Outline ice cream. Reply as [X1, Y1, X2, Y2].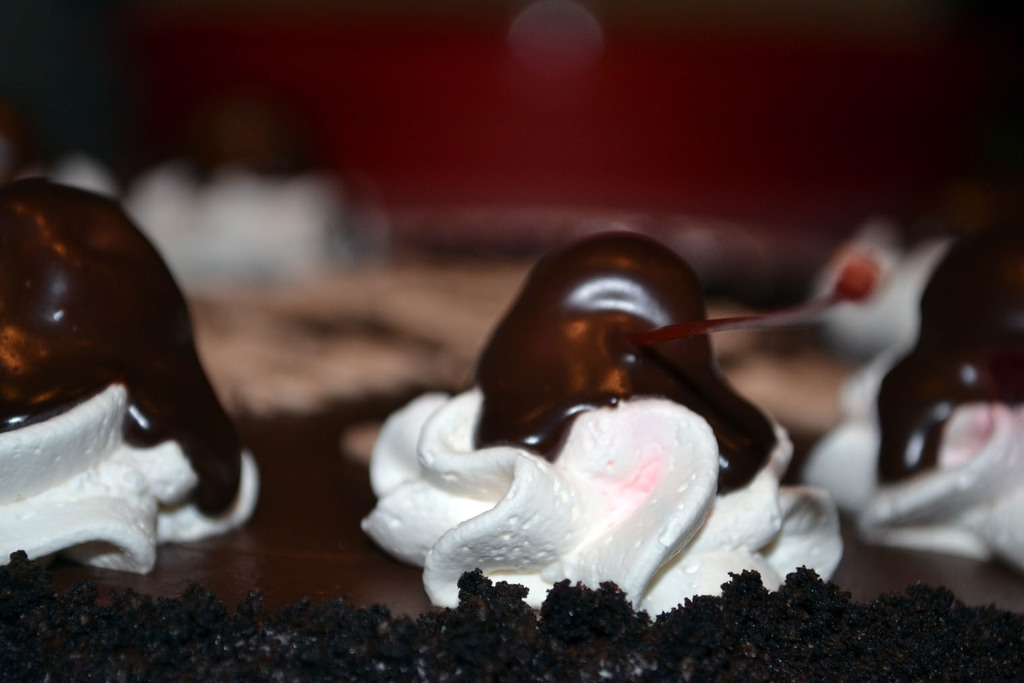
[0, 169, 267, 577].
